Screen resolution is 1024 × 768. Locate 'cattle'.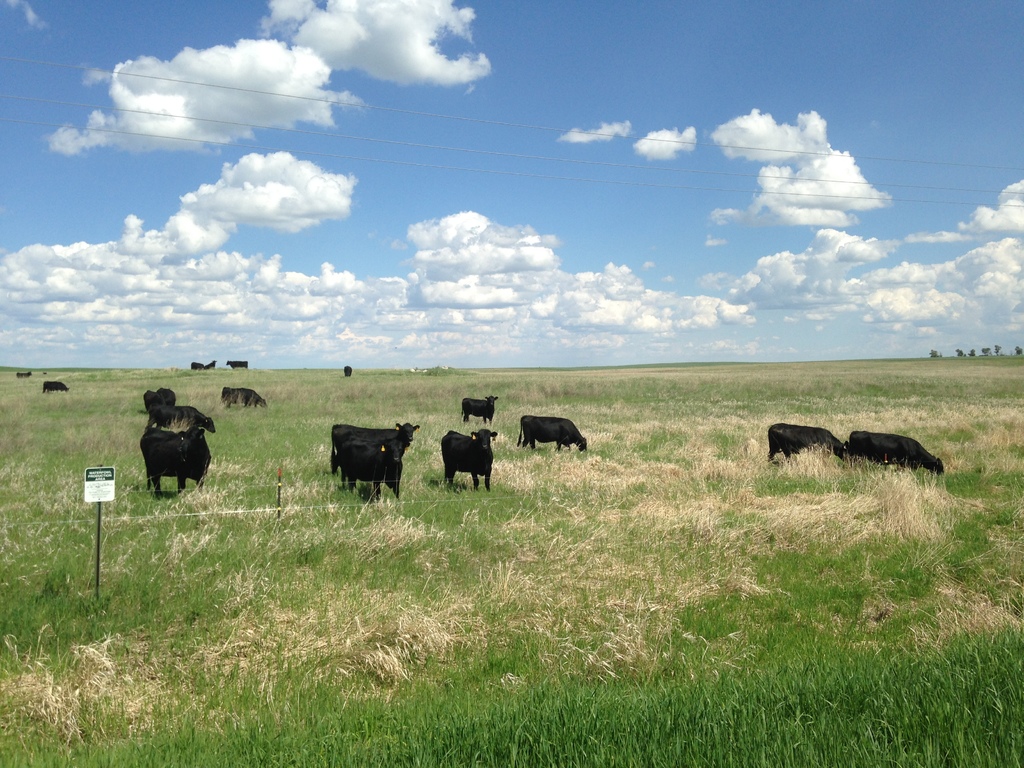
(x1=459, y1=395, x2=496, y2=422).
